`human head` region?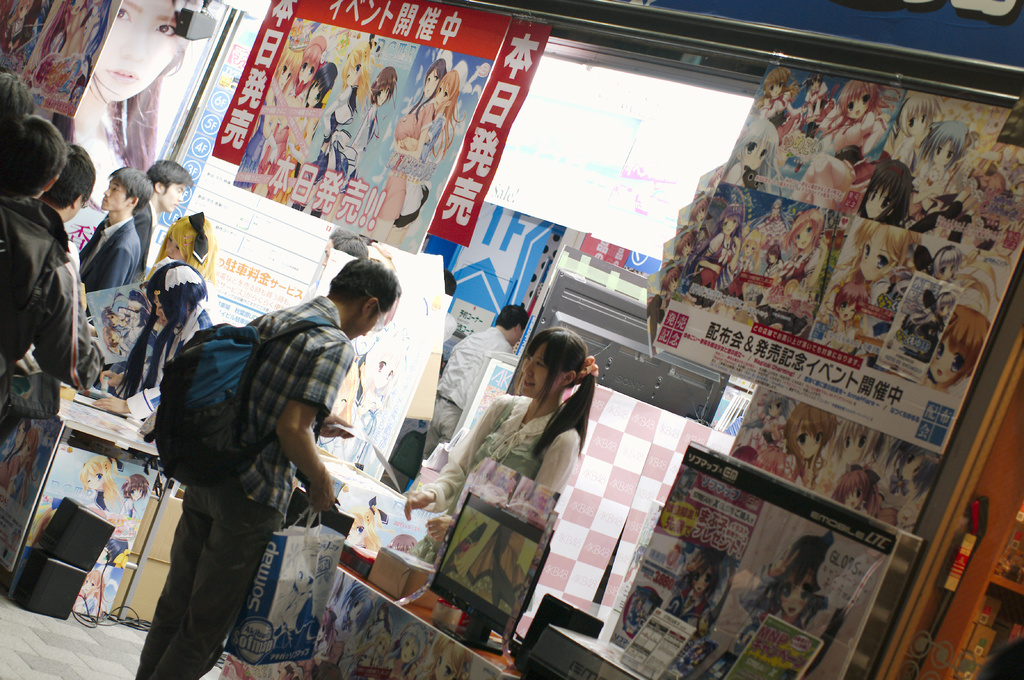
box=[92, 0, 209, 102]
